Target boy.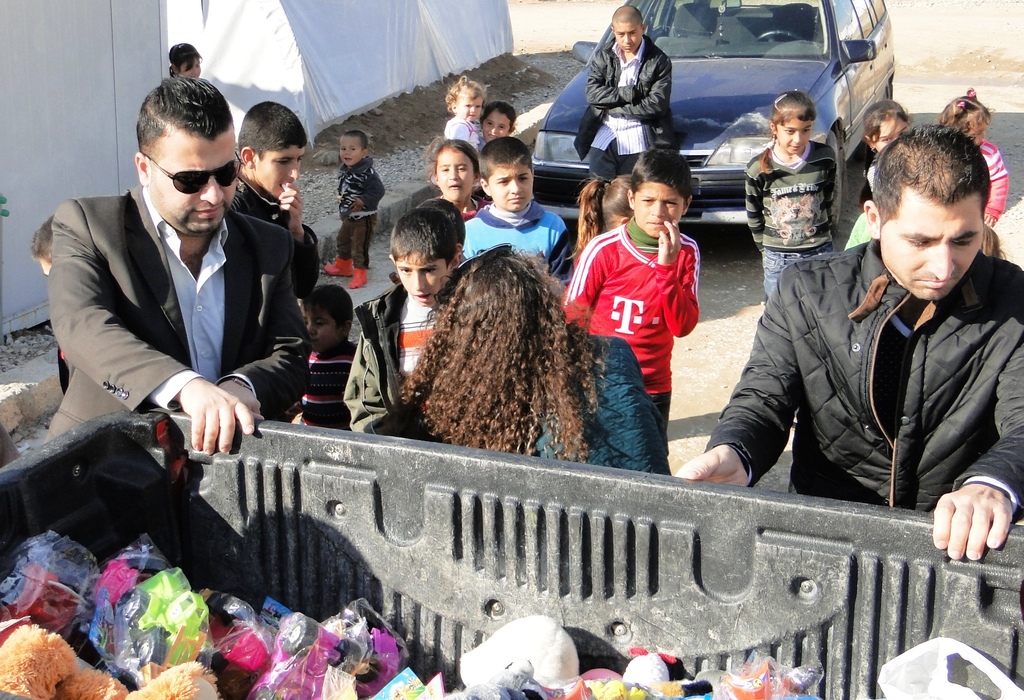
Target region: 291/276/358/432.
